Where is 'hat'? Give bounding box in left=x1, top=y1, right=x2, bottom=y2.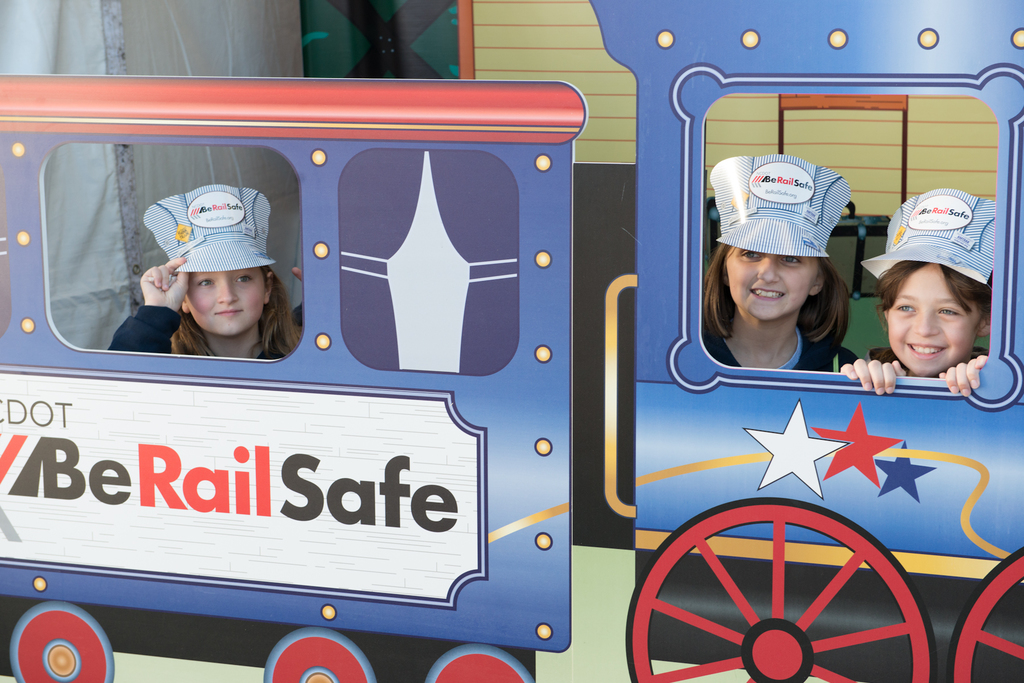
left=856, top=189, right=998, bottom=289.
